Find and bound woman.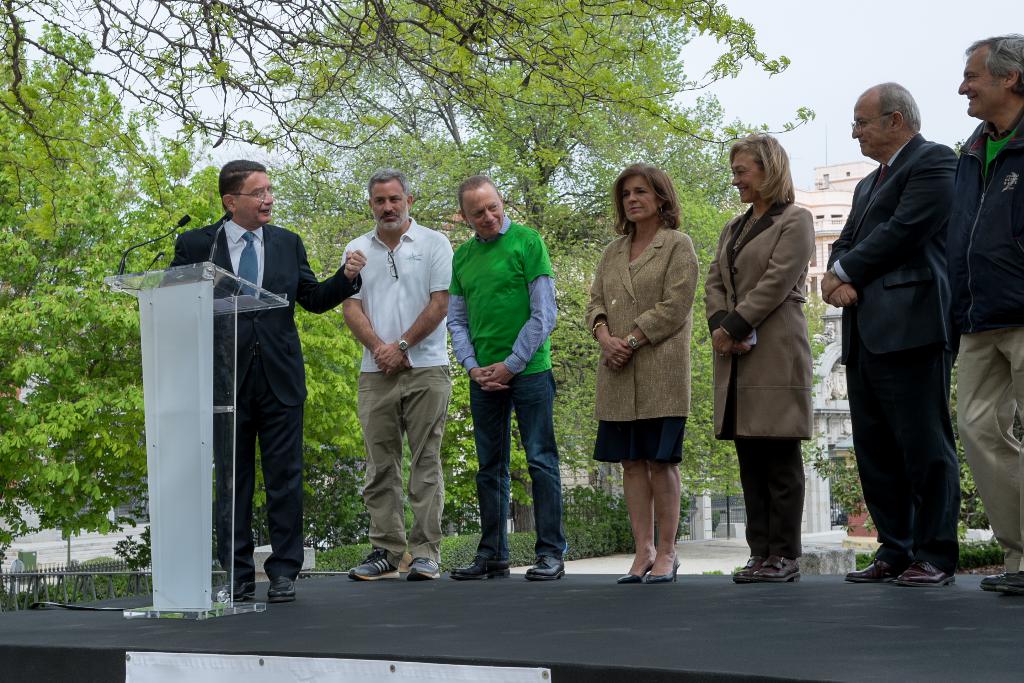
Bound: (698, 131, 813, 587).
